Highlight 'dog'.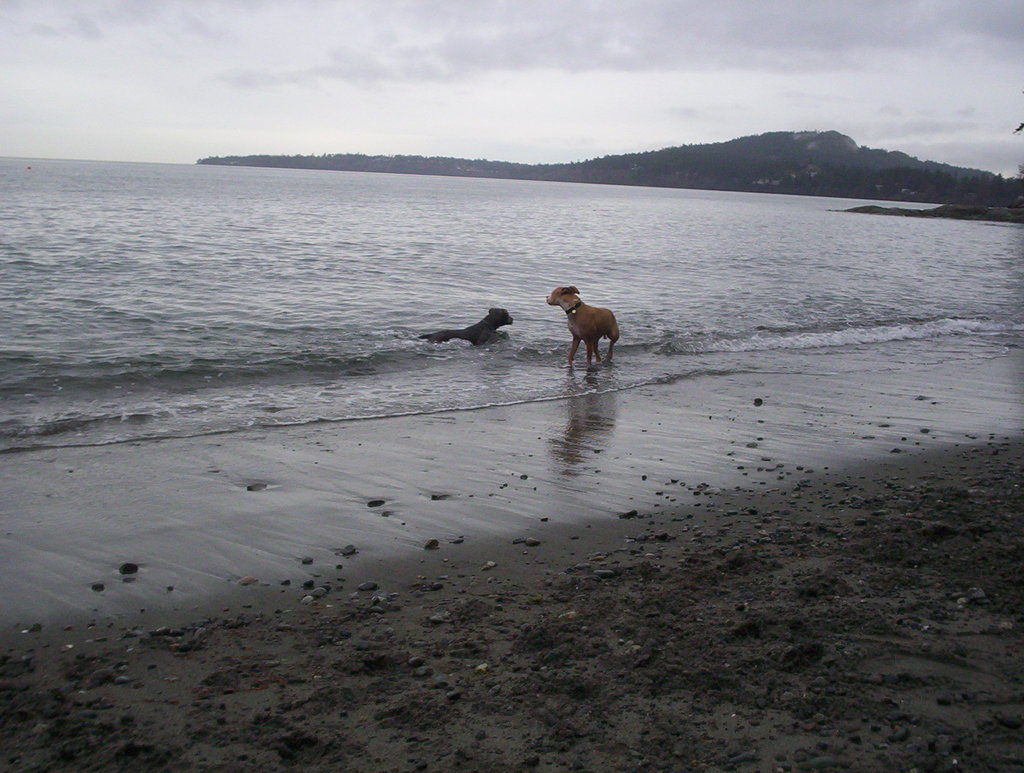
Highlighted region: <region>421, 306, 514, 347</region>.
